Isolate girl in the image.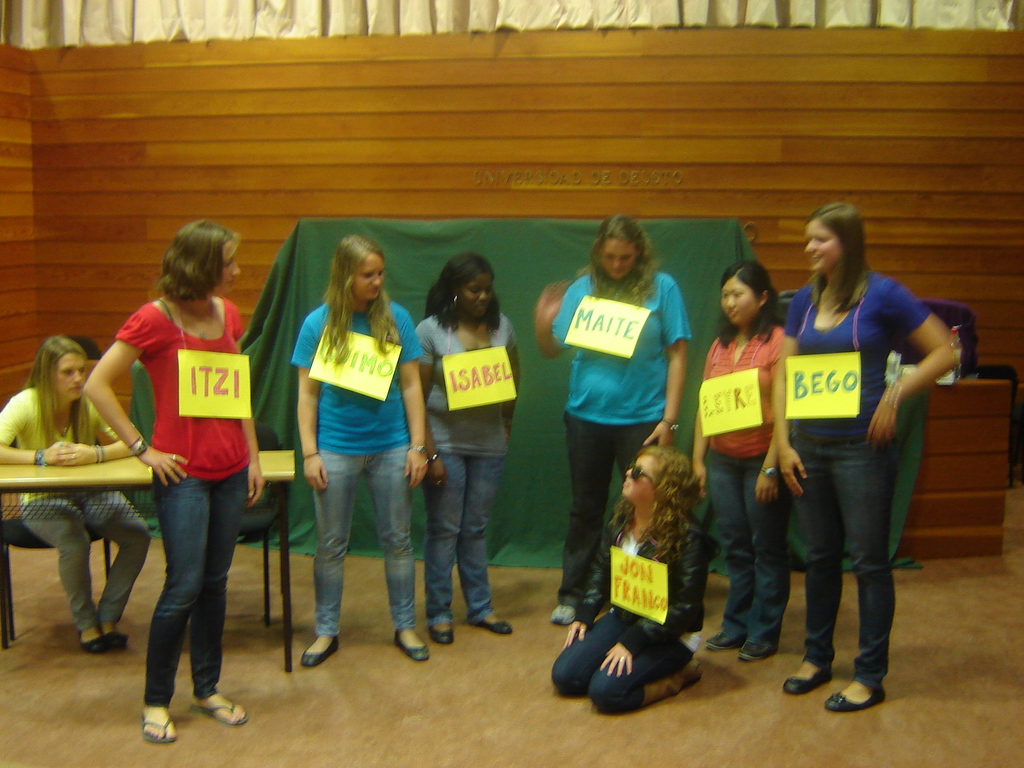
Isolated region: rect(83, 221, 251, 737).
